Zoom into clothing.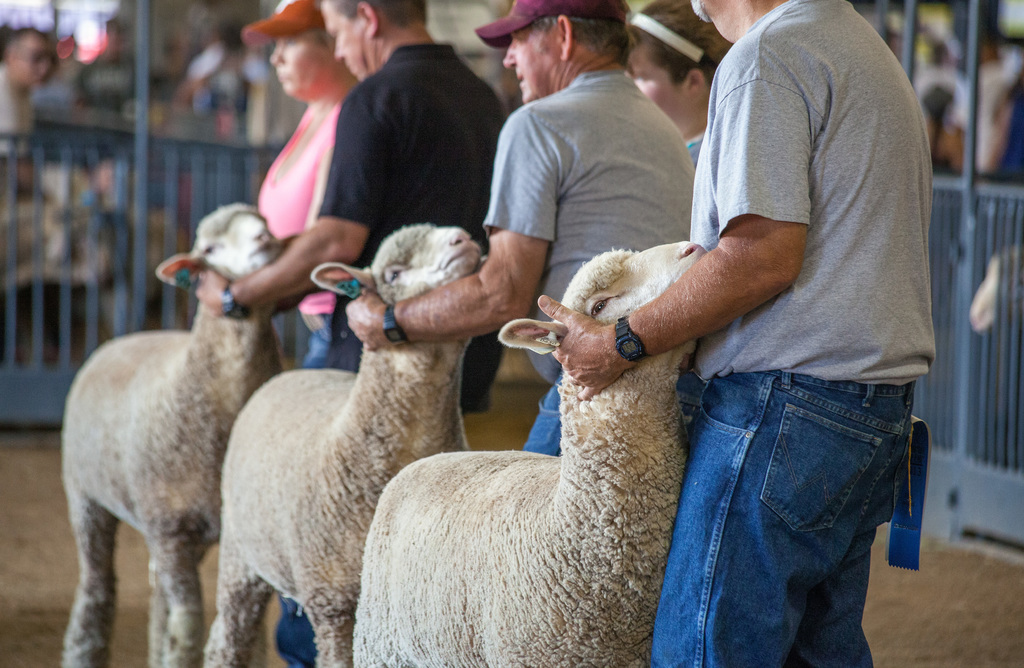
Zoom target: 0, 71, 36, 180.
